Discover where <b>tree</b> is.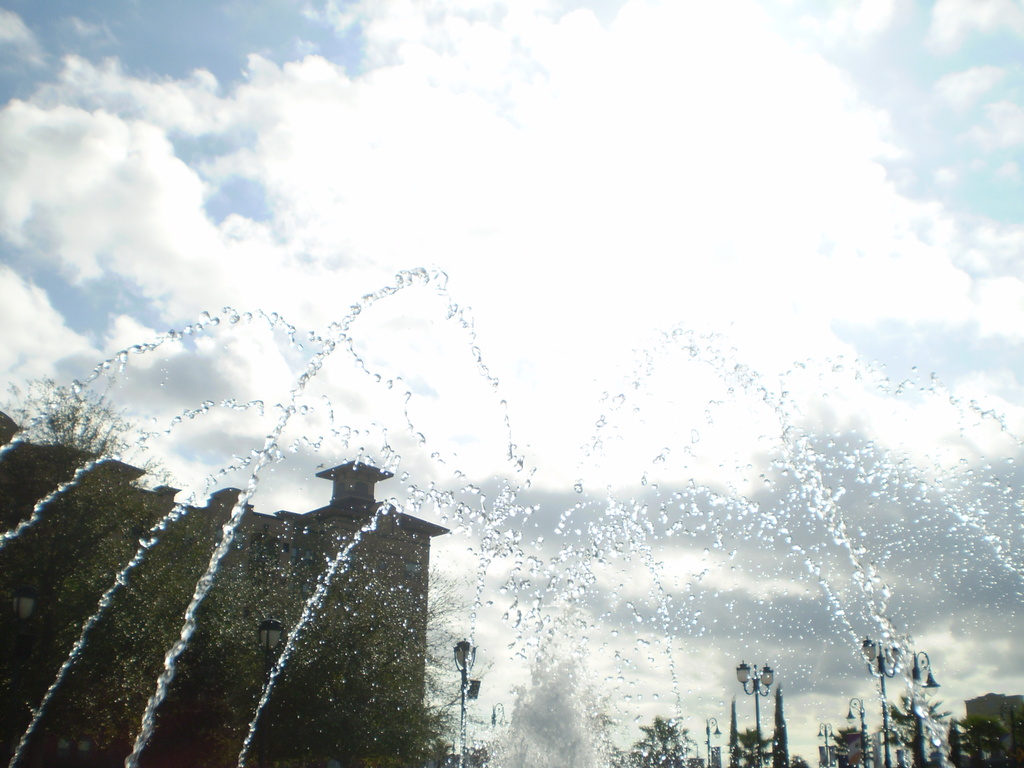
Discovered at {"left": 955, "top": 719, "right": 1006, "bottom": 767}.
